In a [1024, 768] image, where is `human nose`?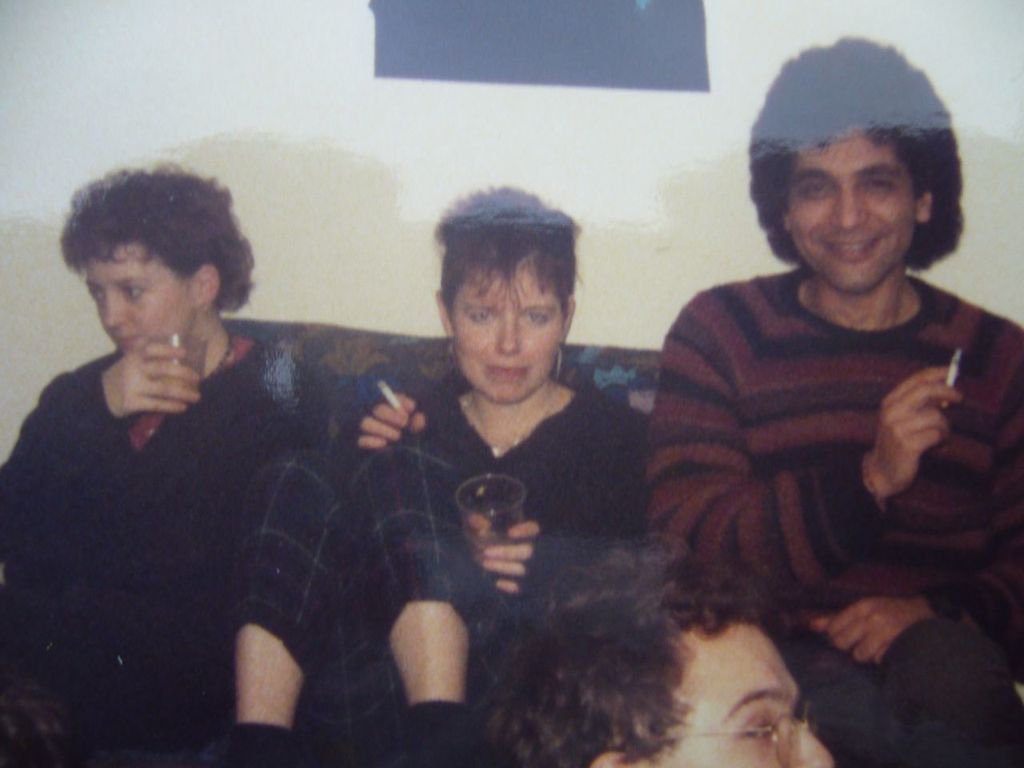
x1=829, y1=185, x2=877, y2=234.
